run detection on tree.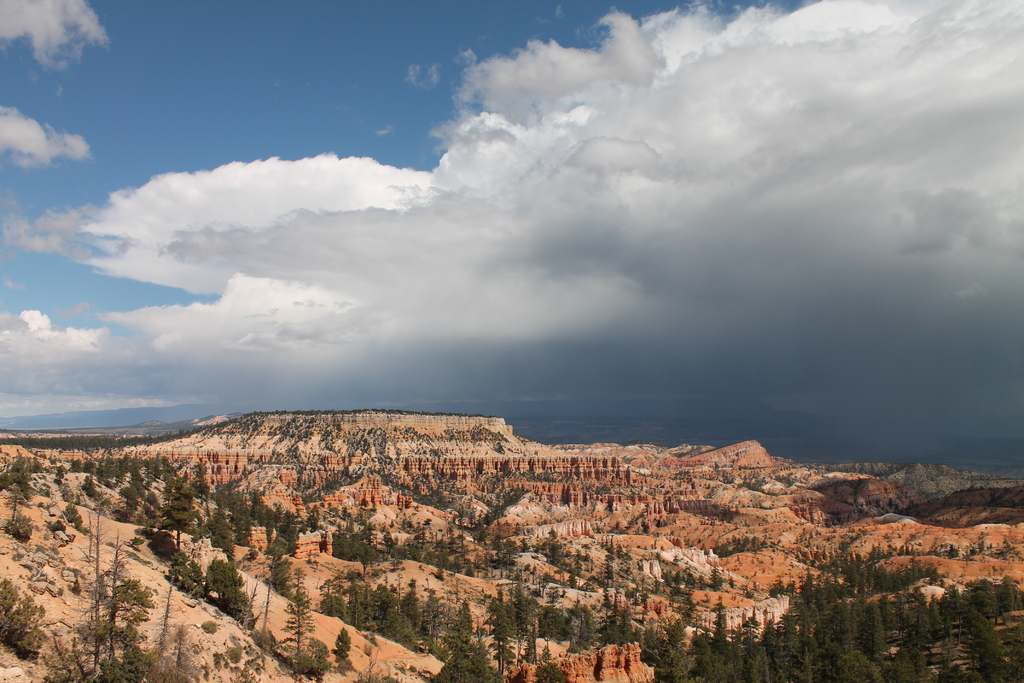
Result: region(536, 524, 581, 579).
